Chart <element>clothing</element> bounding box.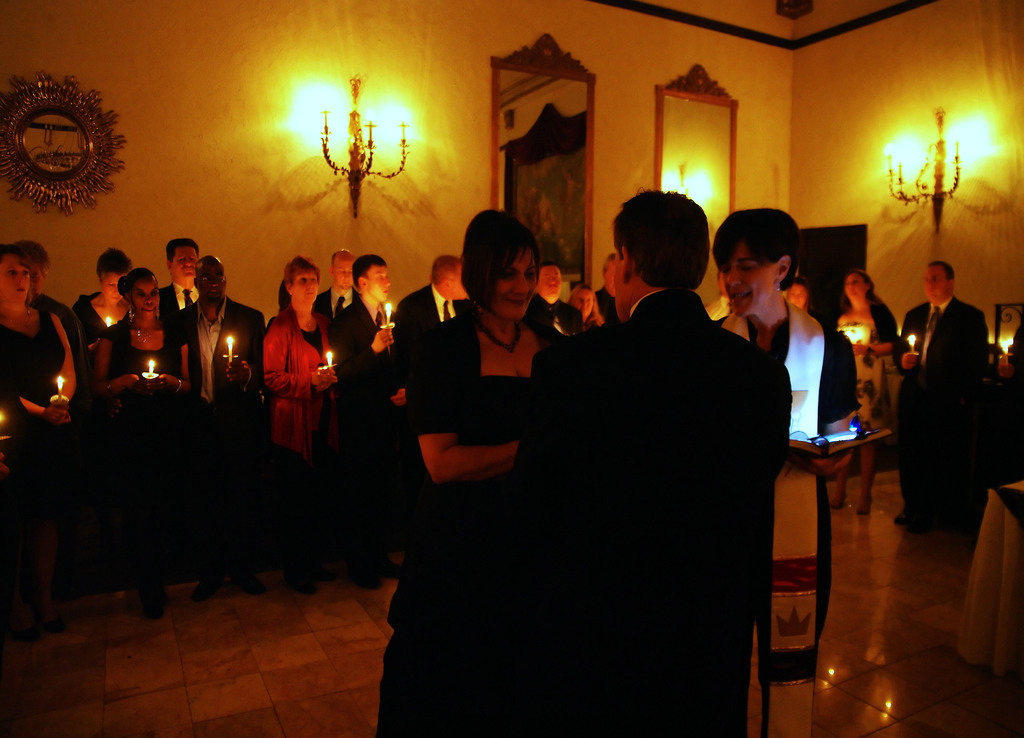
Charted: 826:301:892:399.
